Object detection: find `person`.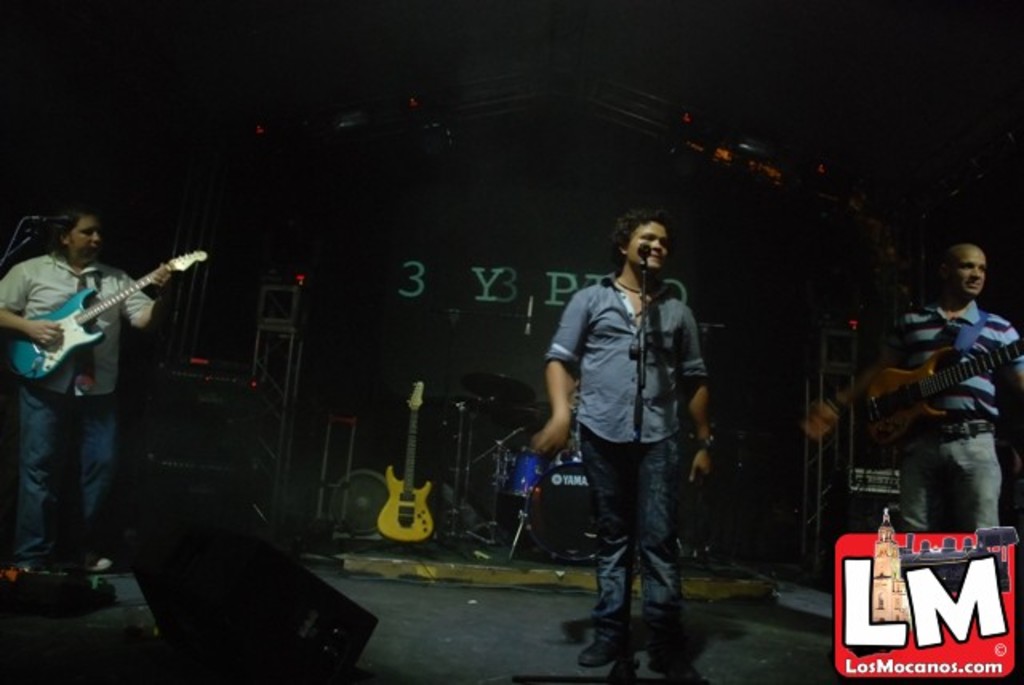
crop(878, 235, 1022, 530).
